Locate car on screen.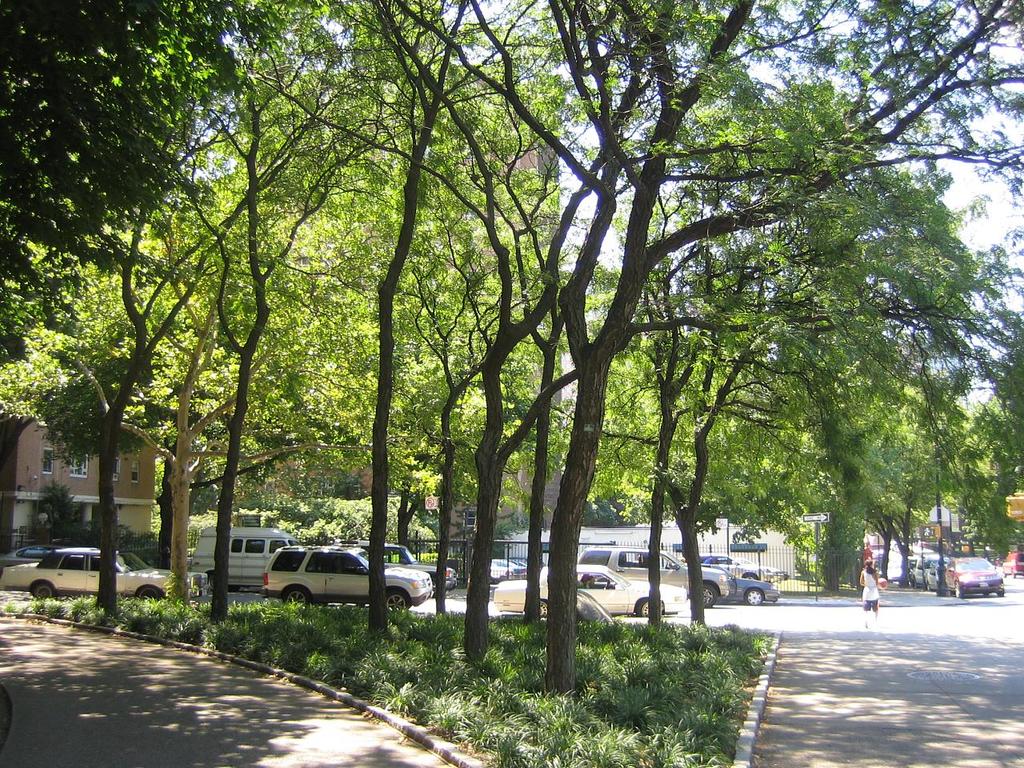
On screen at x1=942 y1=558 x2=1005 y2=596.
